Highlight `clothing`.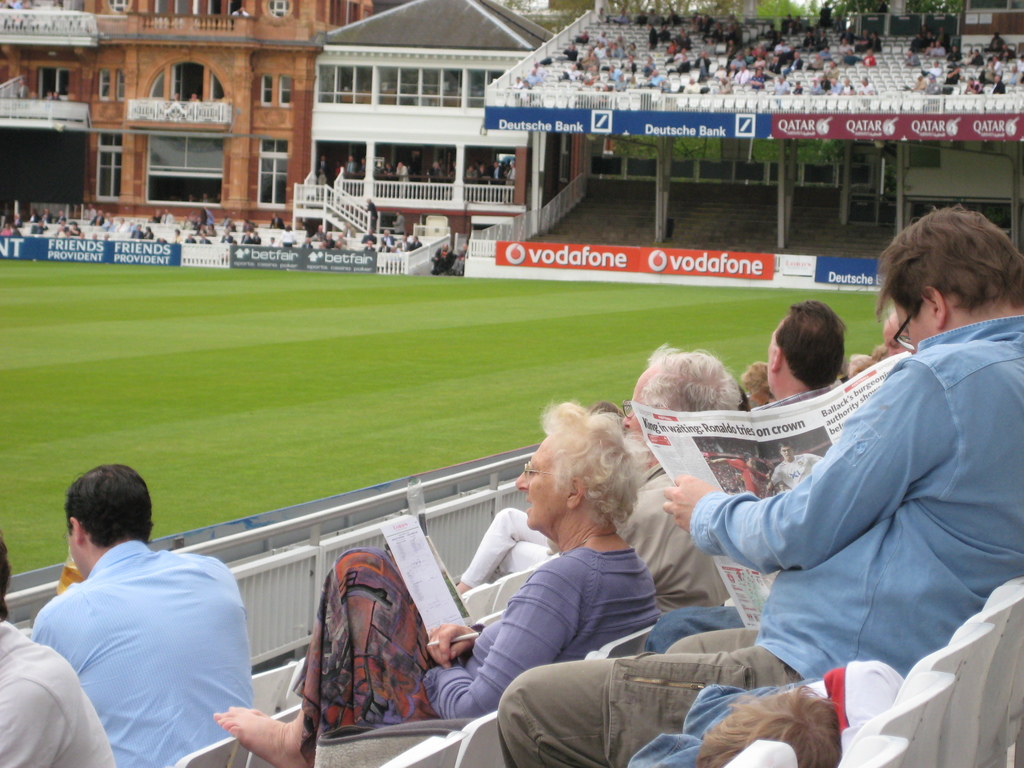
Highlighted region: bbox=[56, 225, 72, 244].
